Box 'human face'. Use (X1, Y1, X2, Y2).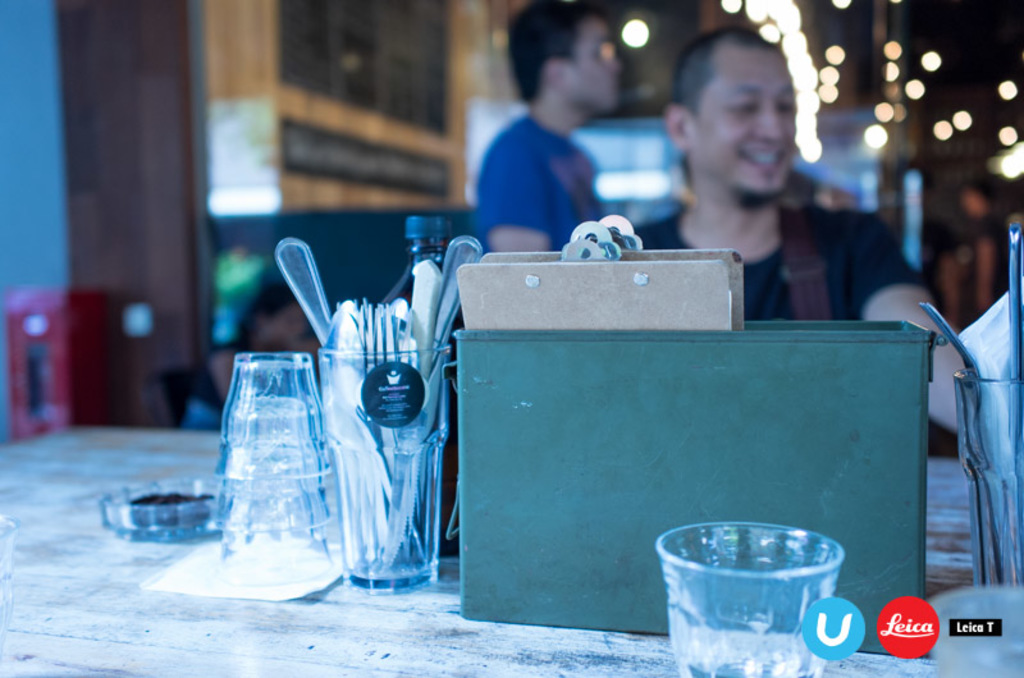
(695, 43, 796, 202).
